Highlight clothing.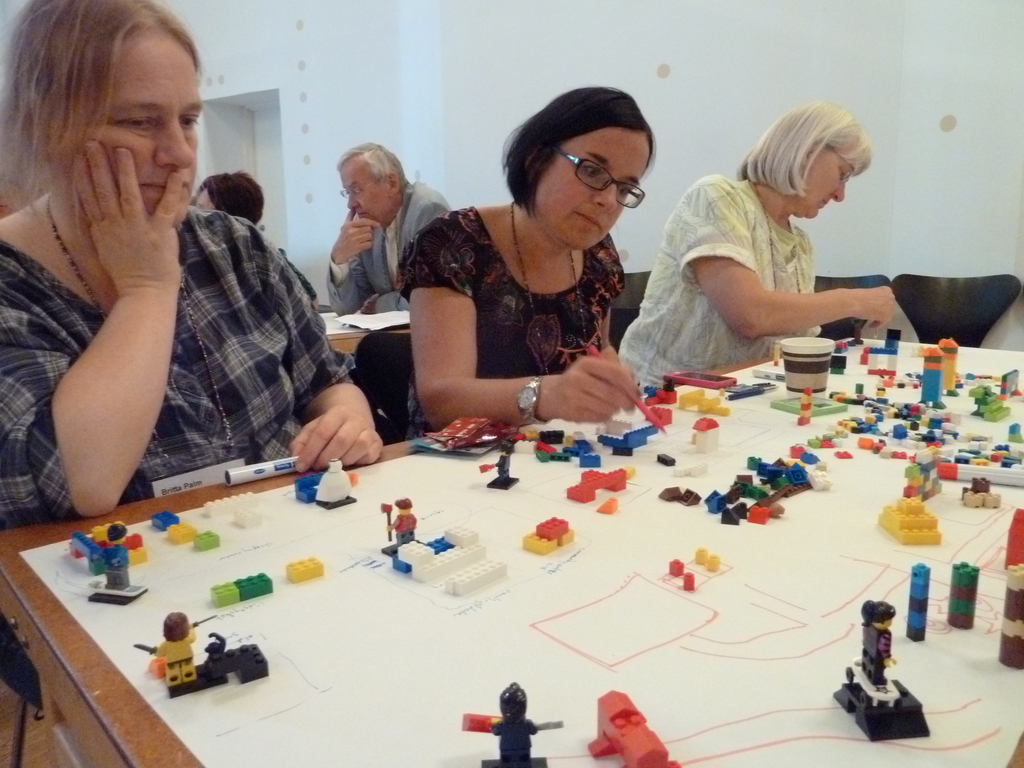
Highlighted region: (0, 208, 355, 524).
